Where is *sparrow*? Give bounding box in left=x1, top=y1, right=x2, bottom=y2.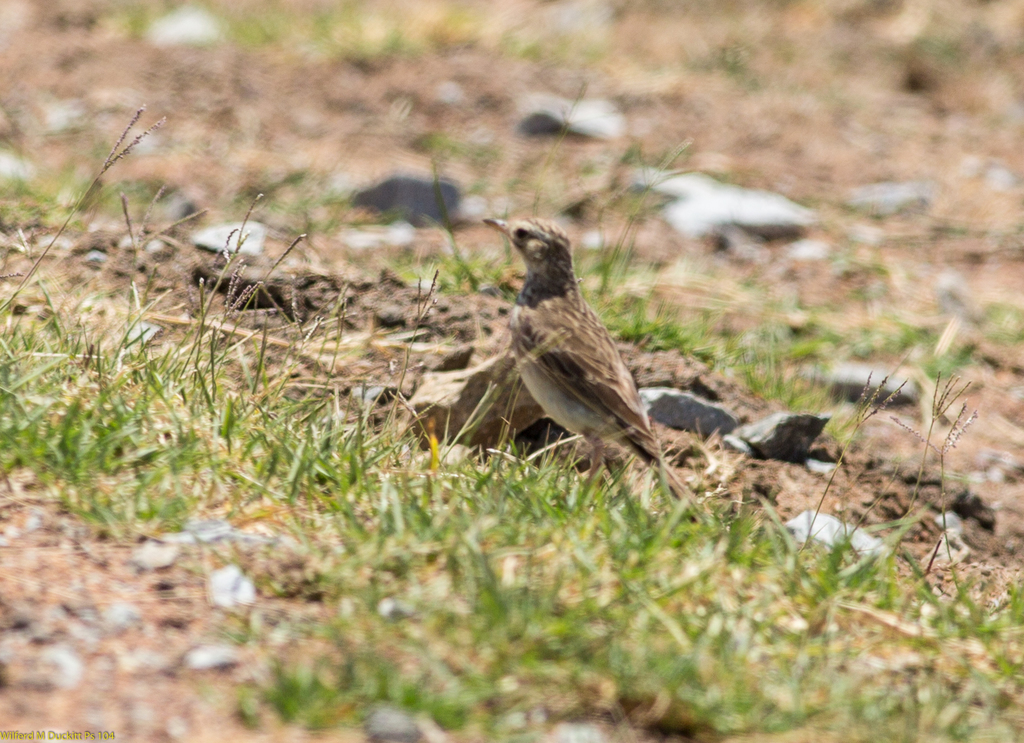
left=483, top=217, right=706, bottom=518.
